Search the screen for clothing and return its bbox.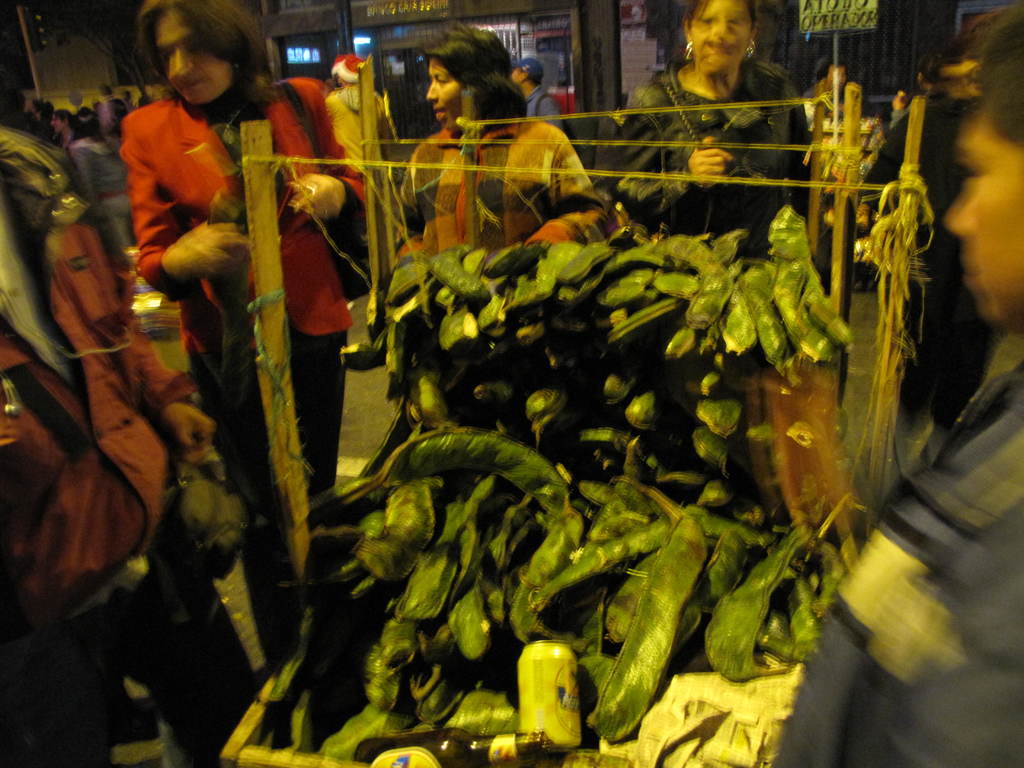
Found: (0,124,198,627).
